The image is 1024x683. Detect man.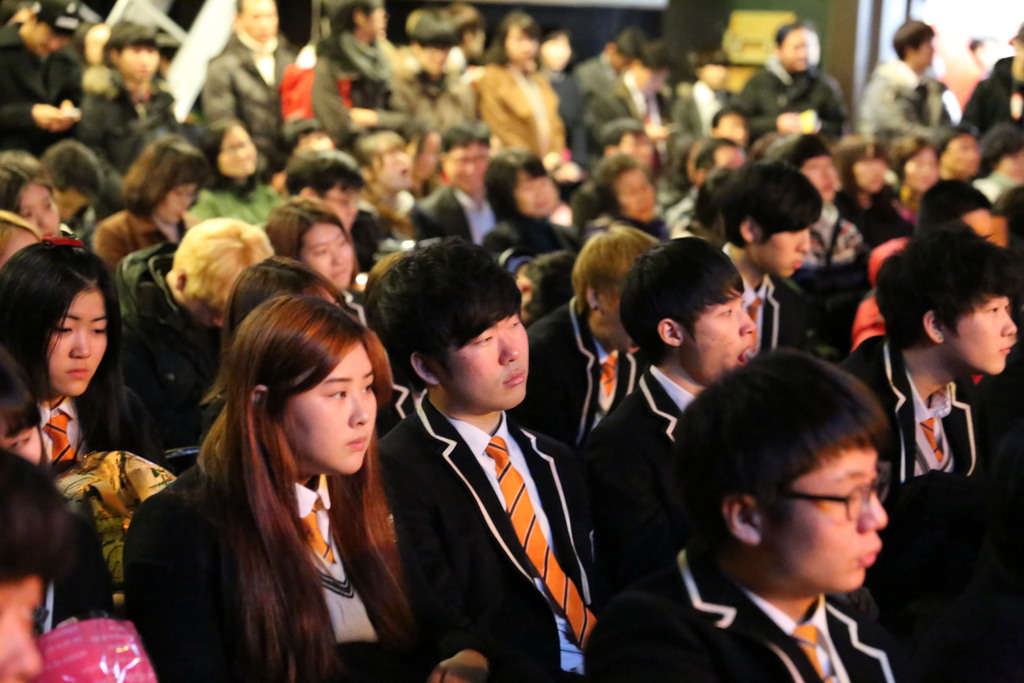
Detection: left=185, top=0, right=300, bottom=138.
